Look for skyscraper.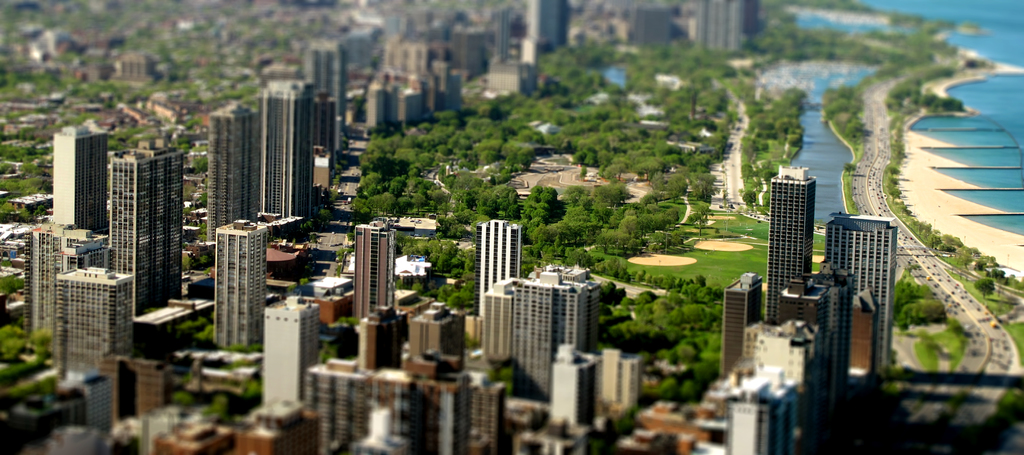
Found: rect(716, 274, 765, 379).
